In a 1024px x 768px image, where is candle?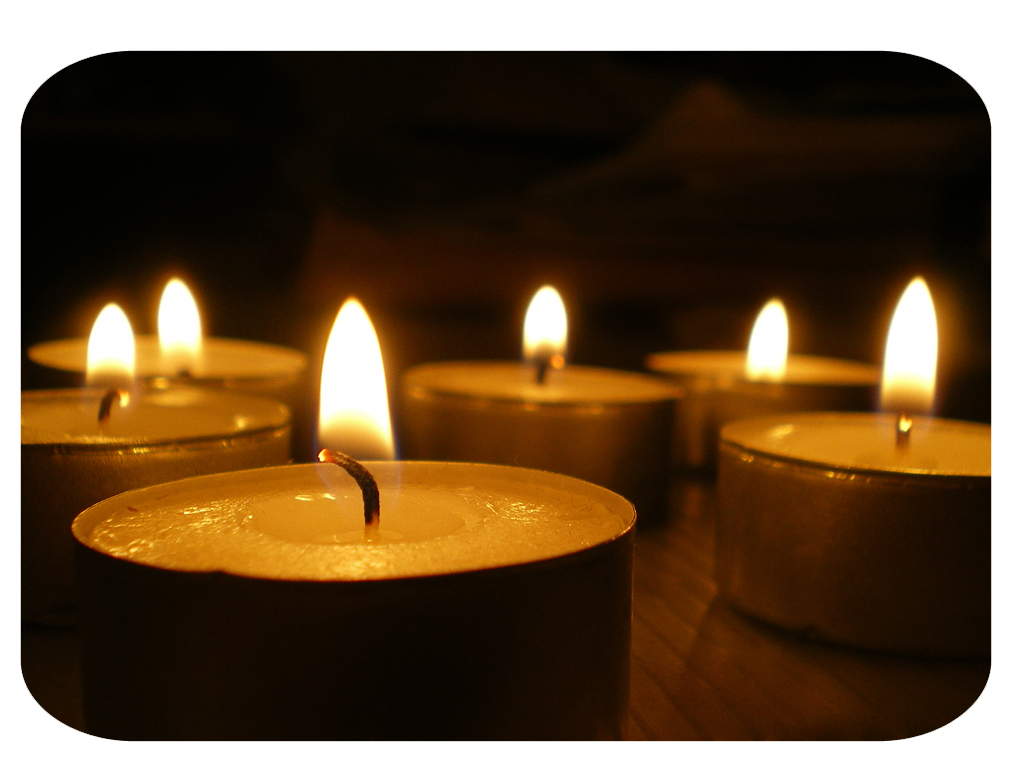
<box>649,294,894,469</box>.
